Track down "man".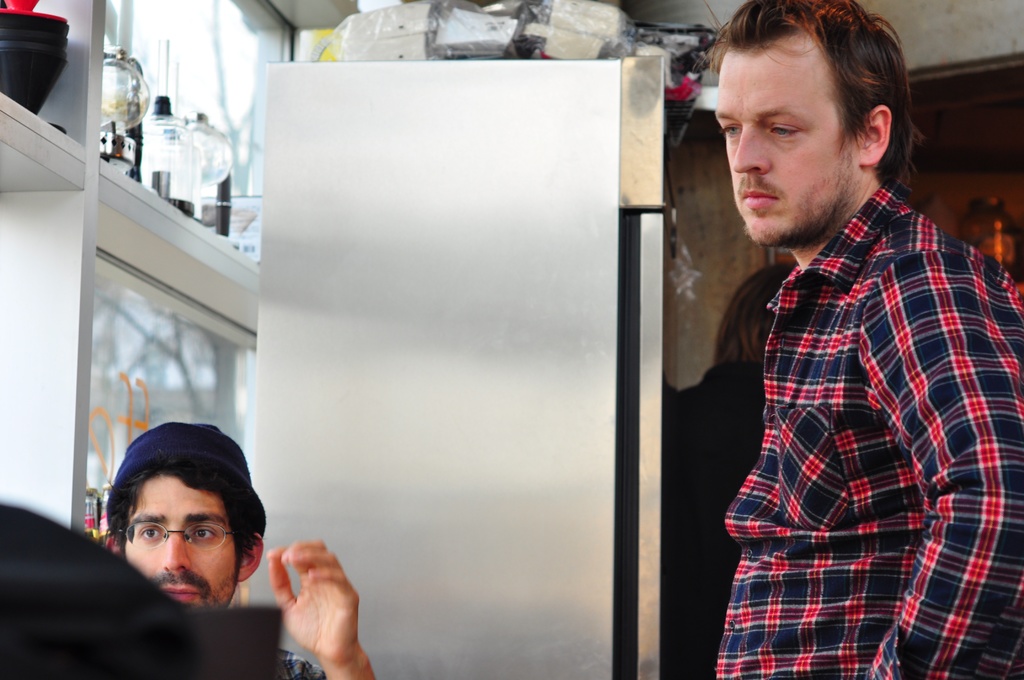
Tracked to [712,0,1023,679].
